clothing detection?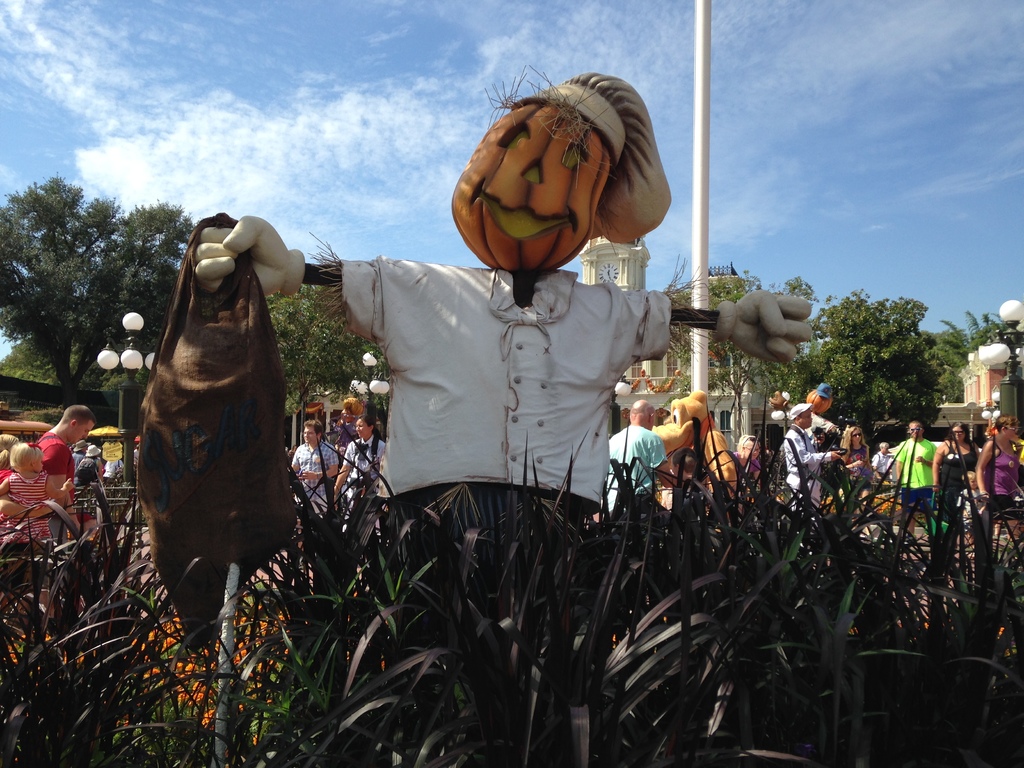
[x1=601, y1=419, x2=671, y2=522]
